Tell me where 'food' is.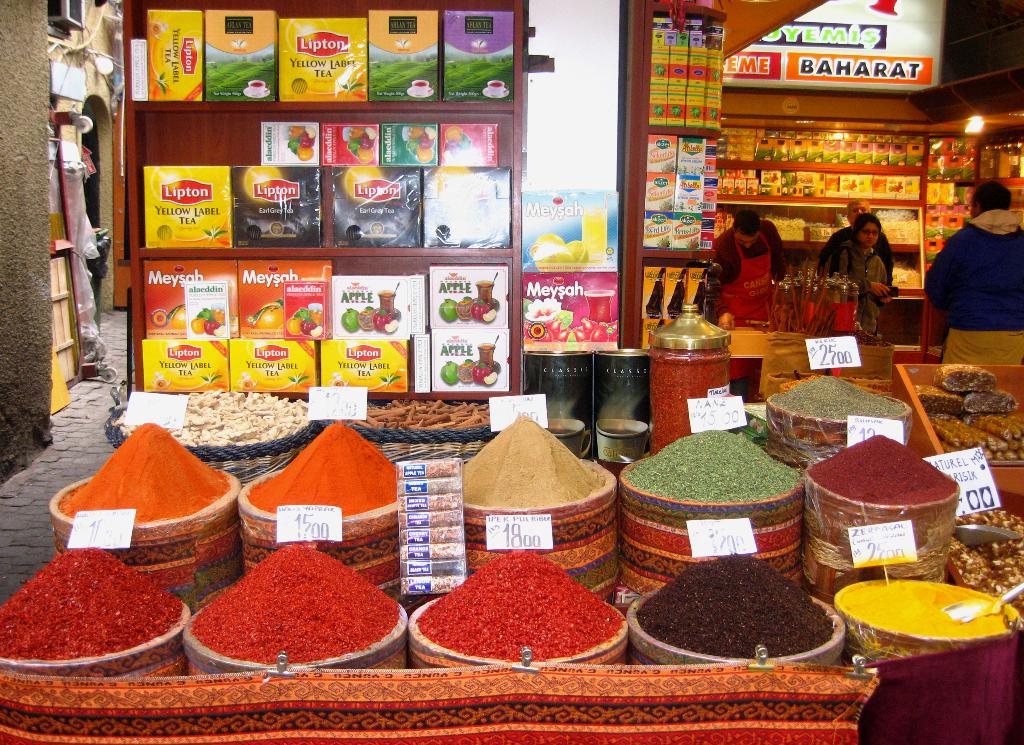
'food' is at rect(383, 316, 399, 334).
